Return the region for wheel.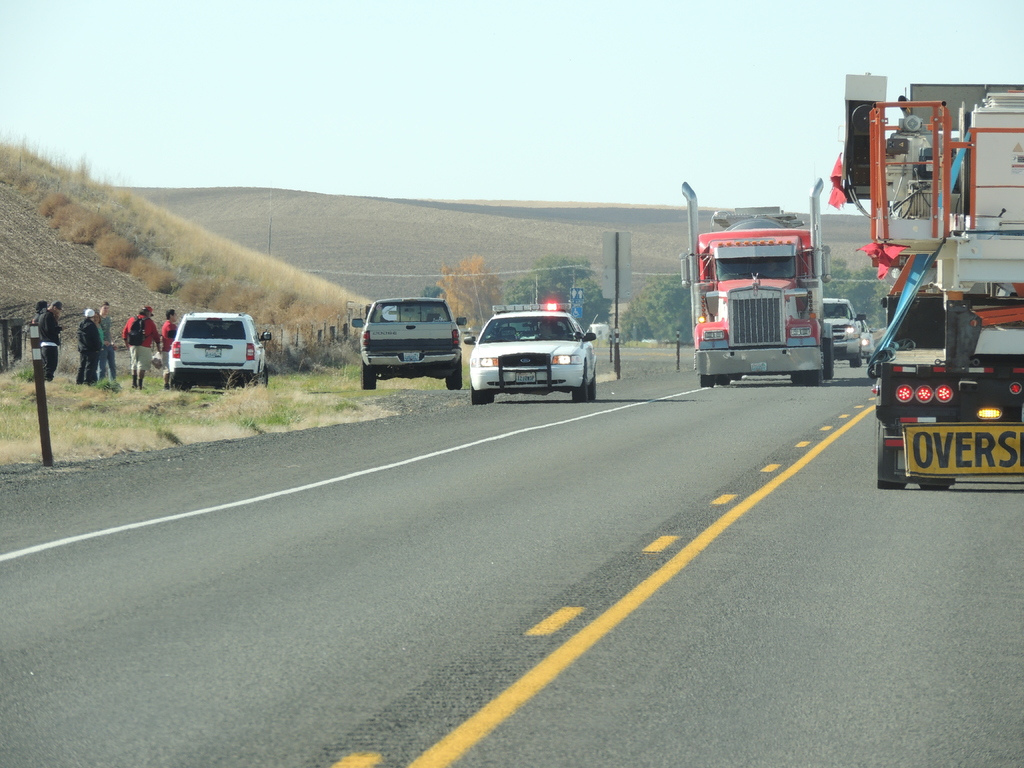
BBox(569, 375, 590, 406).
